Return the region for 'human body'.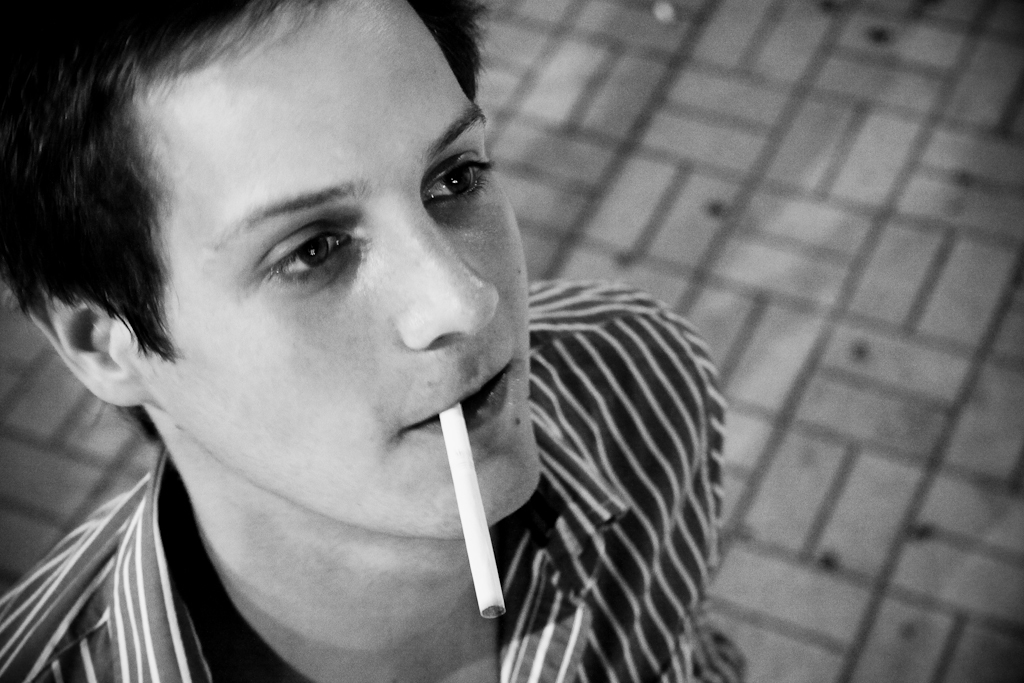
x1=0 y1=0 x2=779 y2=682.
